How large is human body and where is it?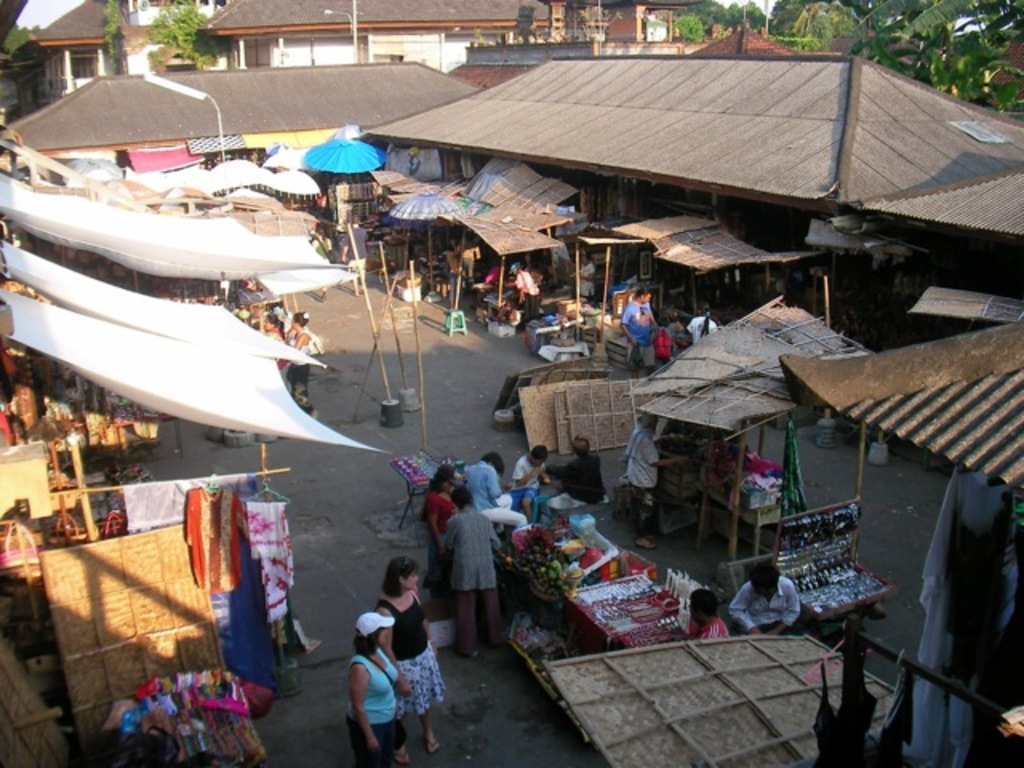
Bounding box: box=[549, 442, 602, 506].
